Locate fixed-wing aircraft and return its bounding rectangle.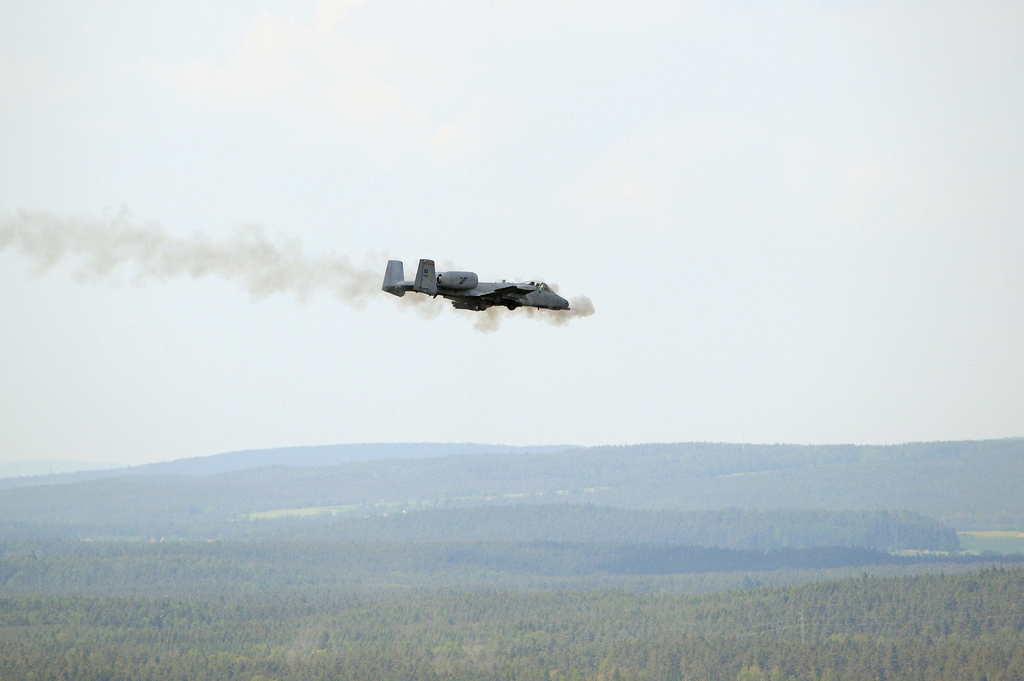
(383,252,566,314).
